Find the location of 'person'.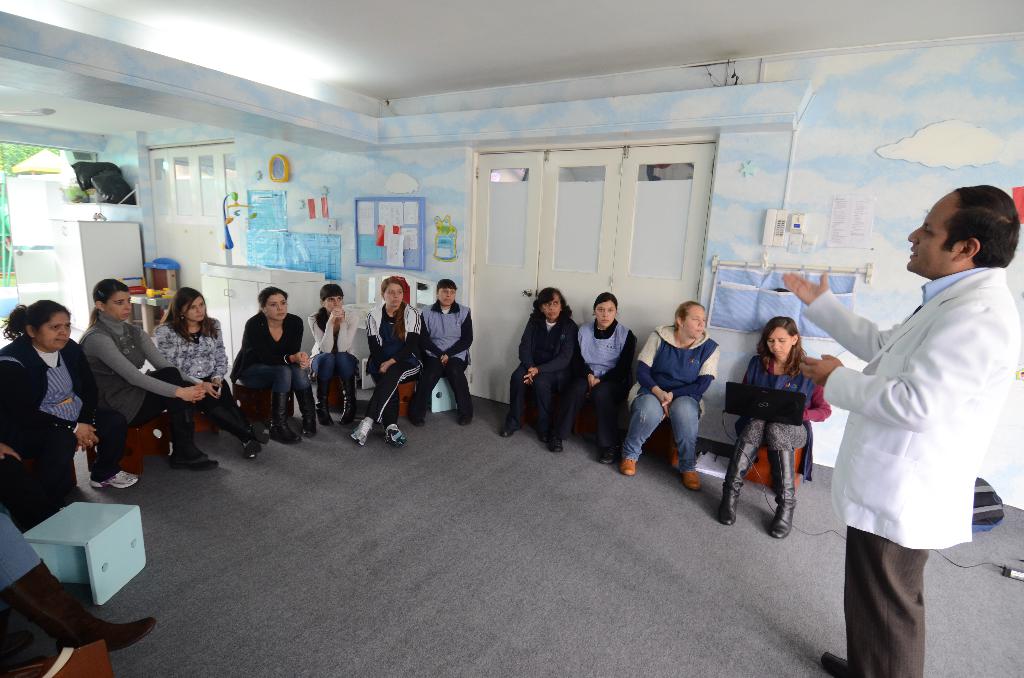
Location: [717,316,833,538].
